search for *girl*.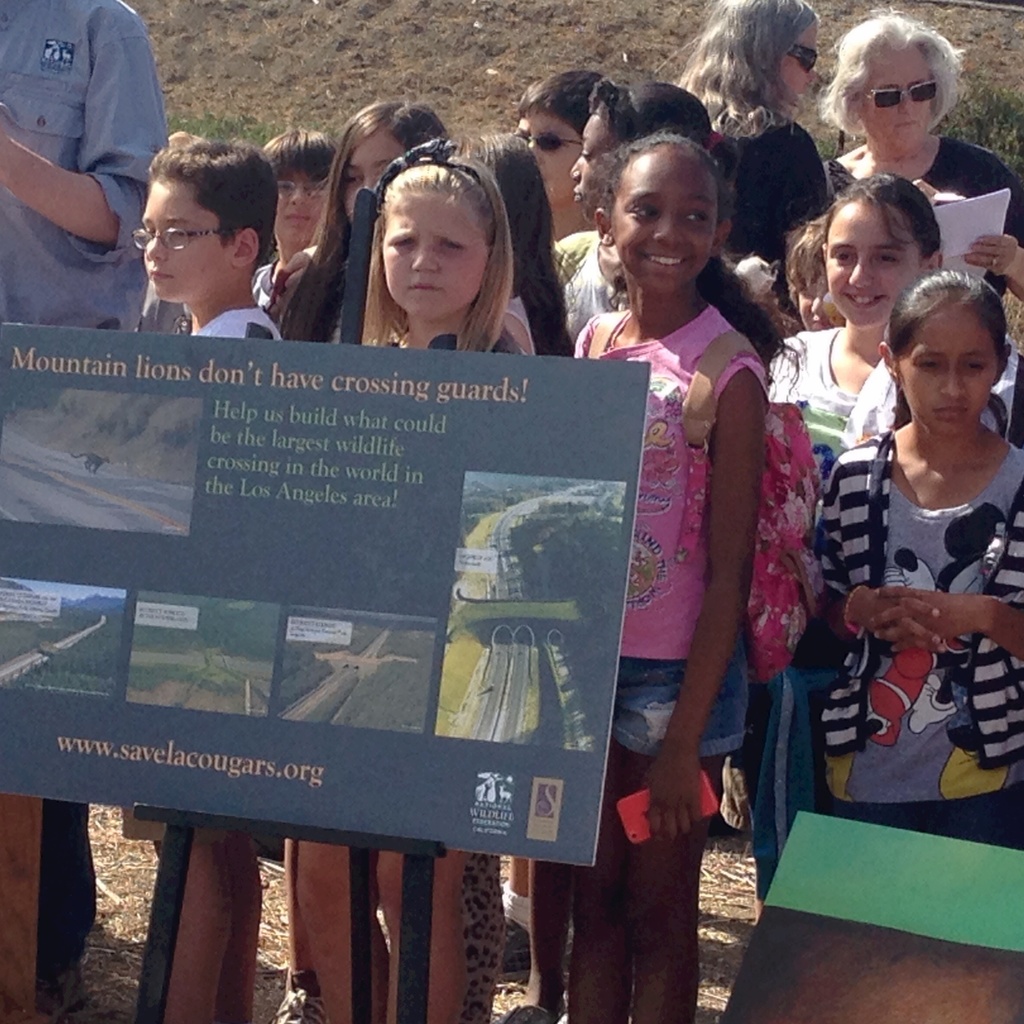
Found at x1=273 y1=92 x2=445 y2=1023.
